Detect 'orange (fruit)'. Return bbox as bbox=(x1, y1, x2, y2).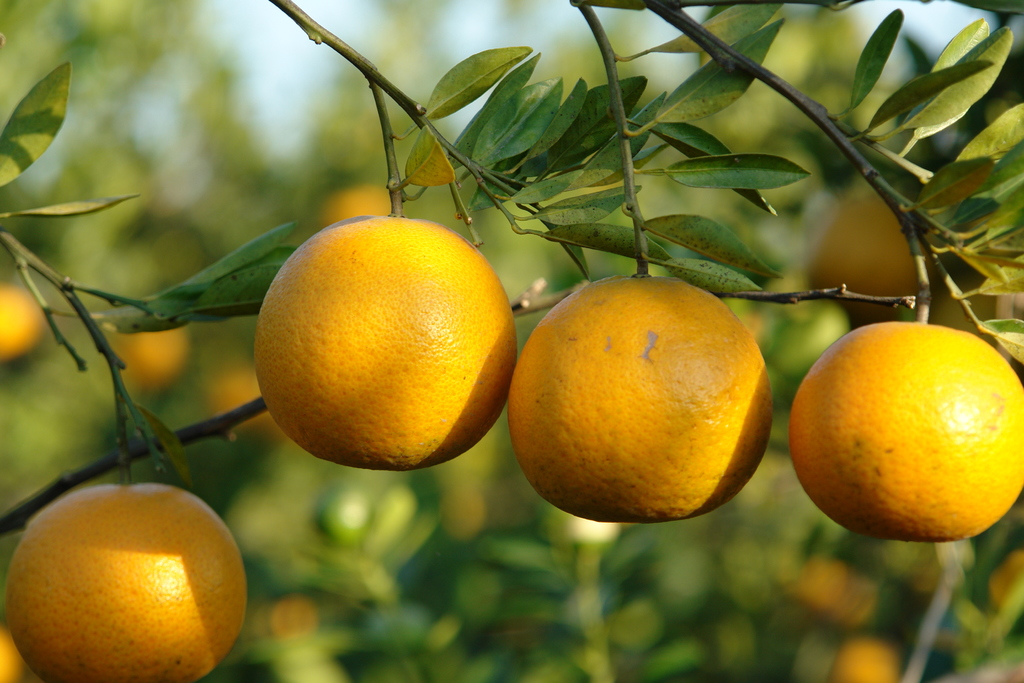
bbox=(0, 478, 244, 682).
